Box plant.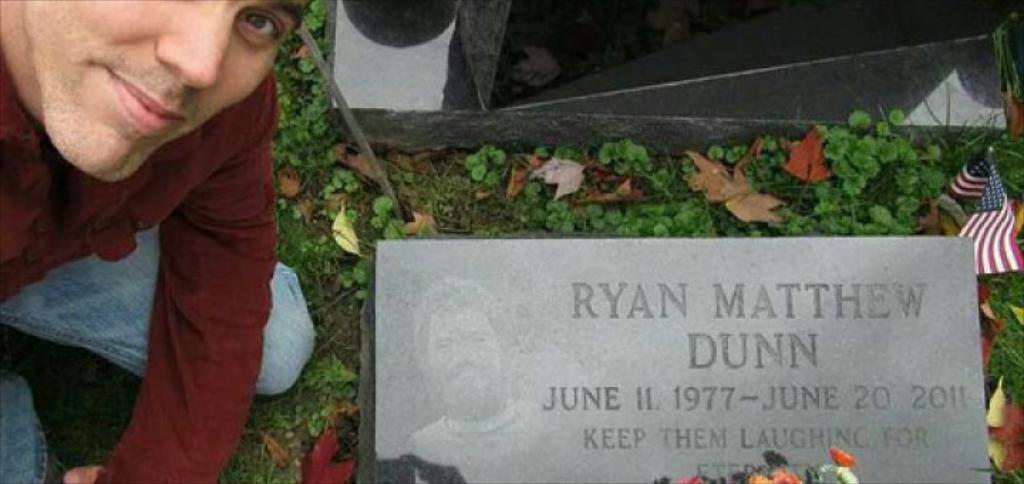
detection(464, 144, 509, 179).
